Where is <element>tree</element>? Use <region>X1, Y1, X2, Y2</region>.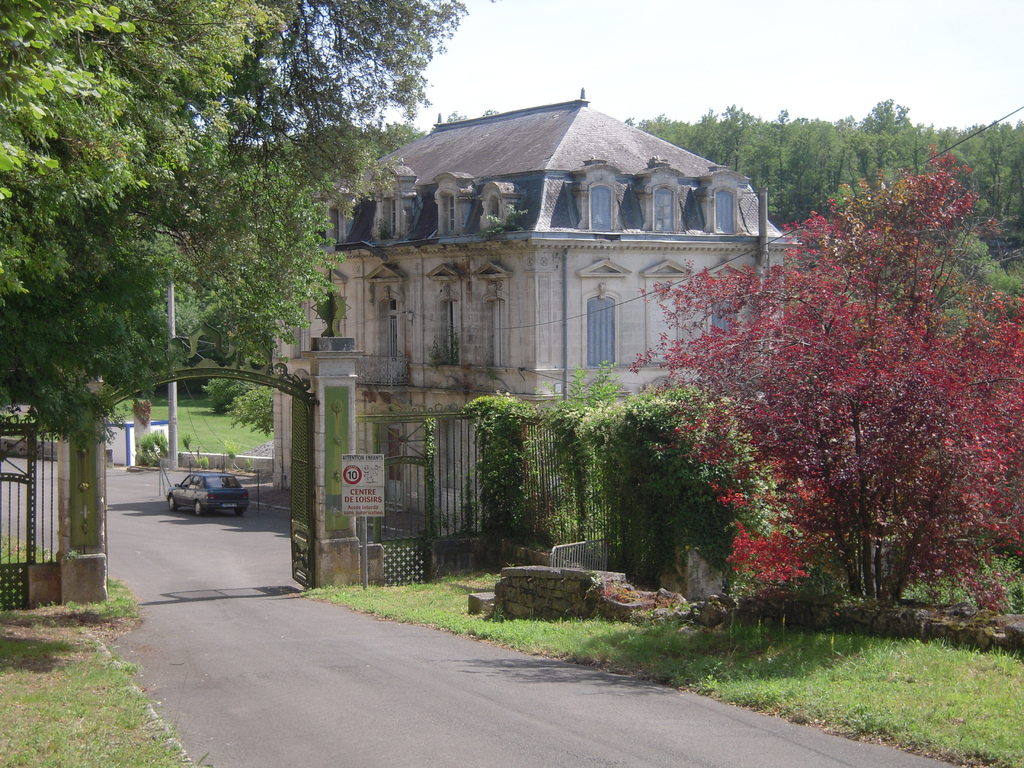
<region>993, 117, 1023, 209</region>.
